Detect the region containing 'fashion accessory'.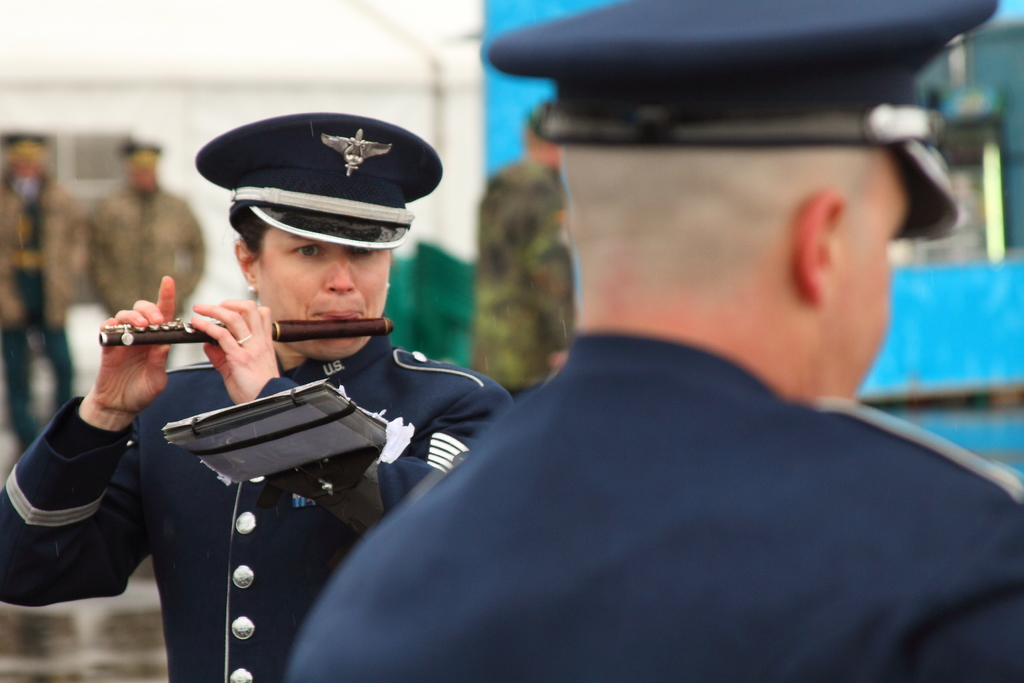
237 329 252 347.
